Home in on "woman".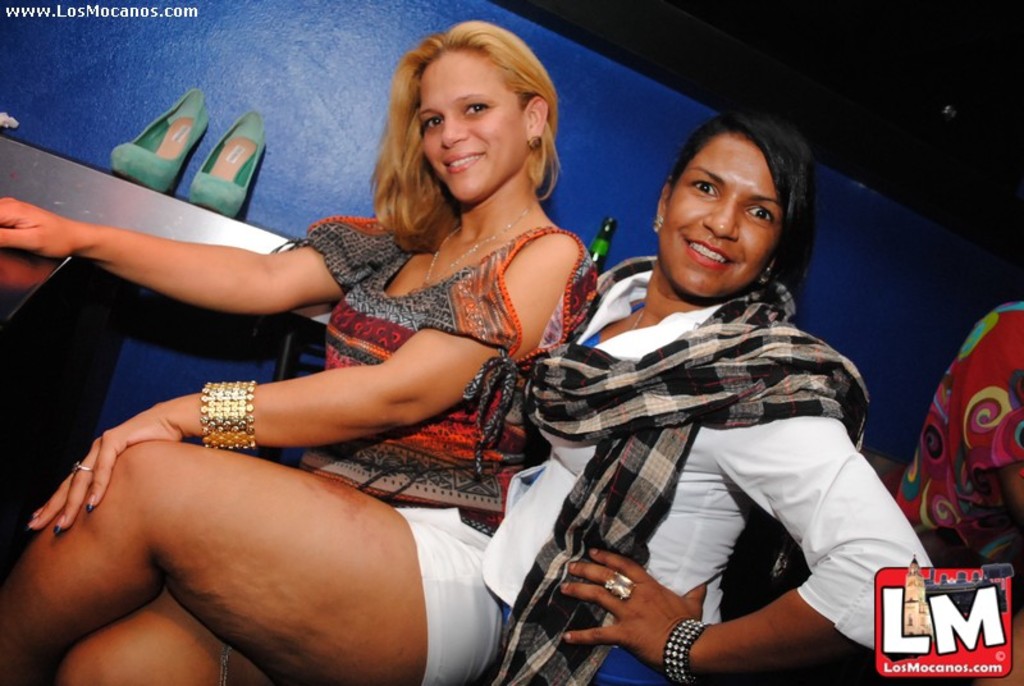
Homed in at detection(0, 17, 640, 685).
